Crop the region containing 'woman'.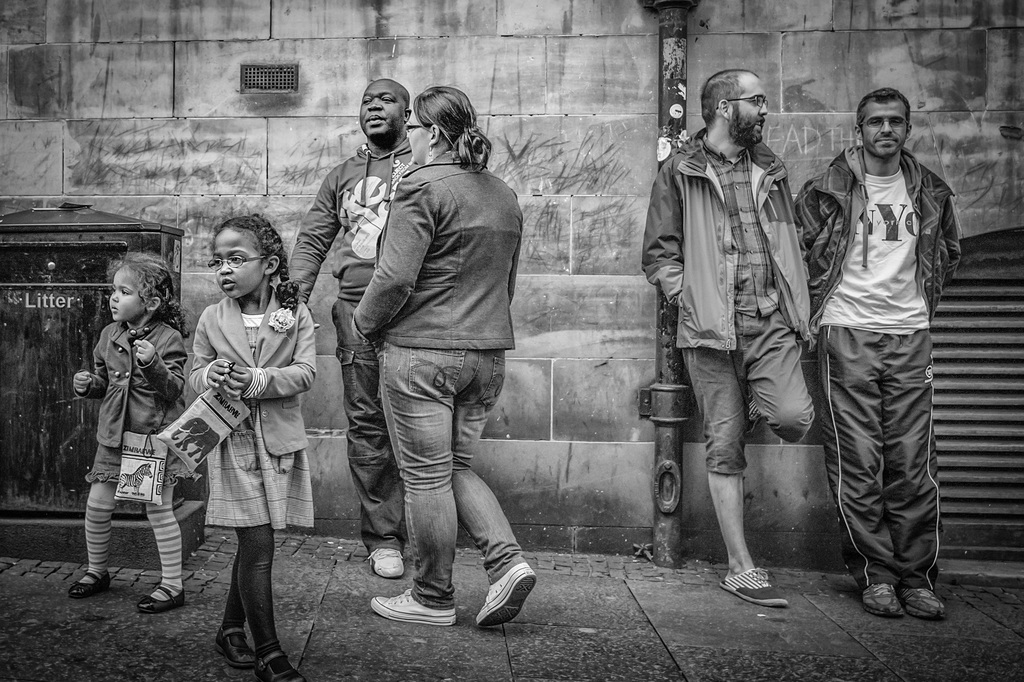
Crop region: crop(353, 87, 536, 627).
